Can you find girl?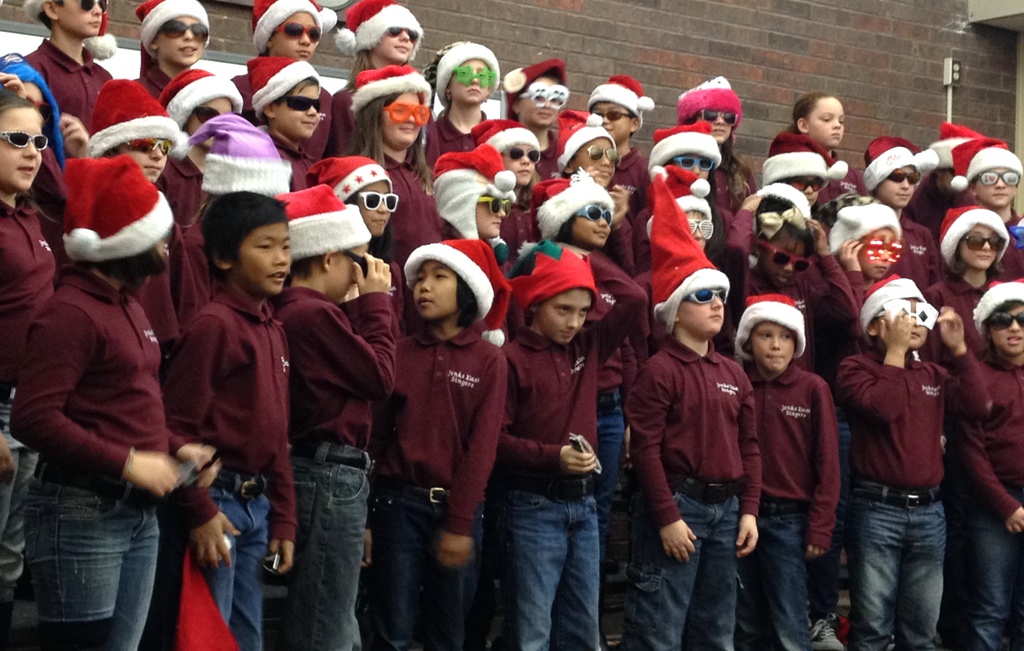
Yes, bounding box: l=632, t=121, r=725, b=276.
